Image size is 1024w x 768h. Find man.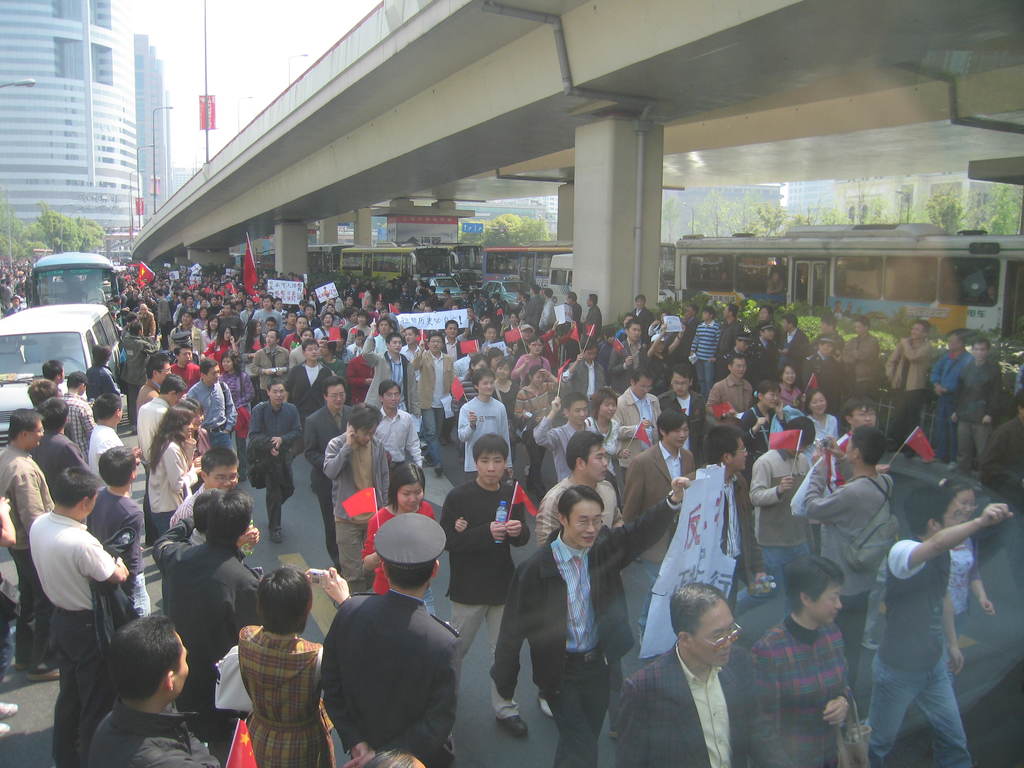
[482,479,691,767].
